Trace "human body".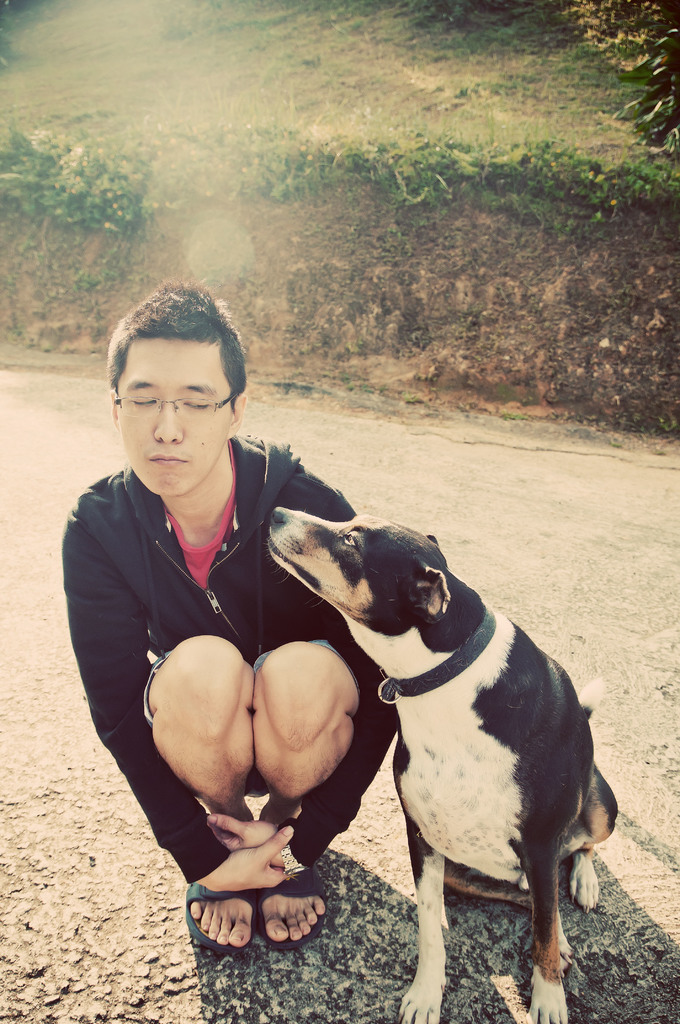
Traced to <region>86, 276, 416, 998</region>.
